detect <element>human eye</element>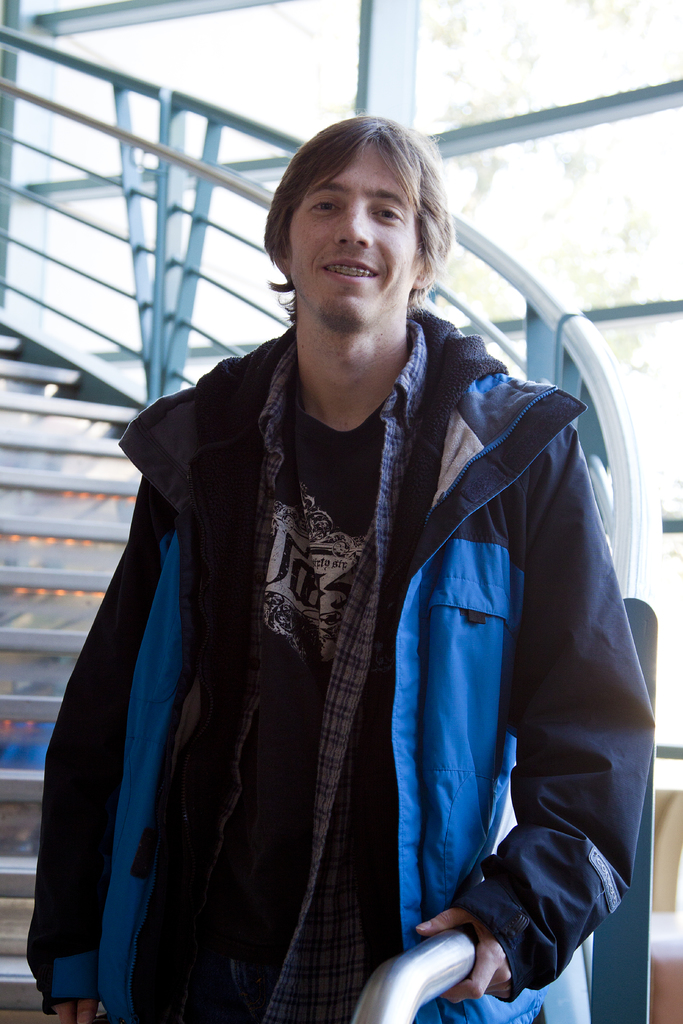
rect(363, 204, 406, 228)
